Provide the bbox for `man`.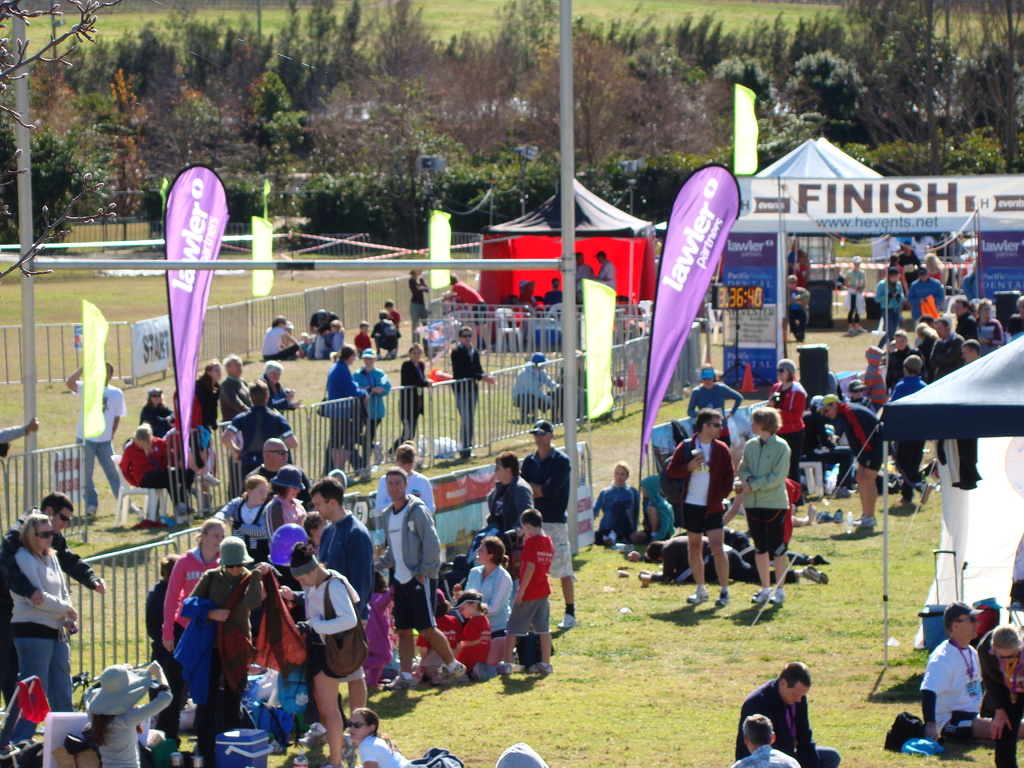
570 250 595 306.
